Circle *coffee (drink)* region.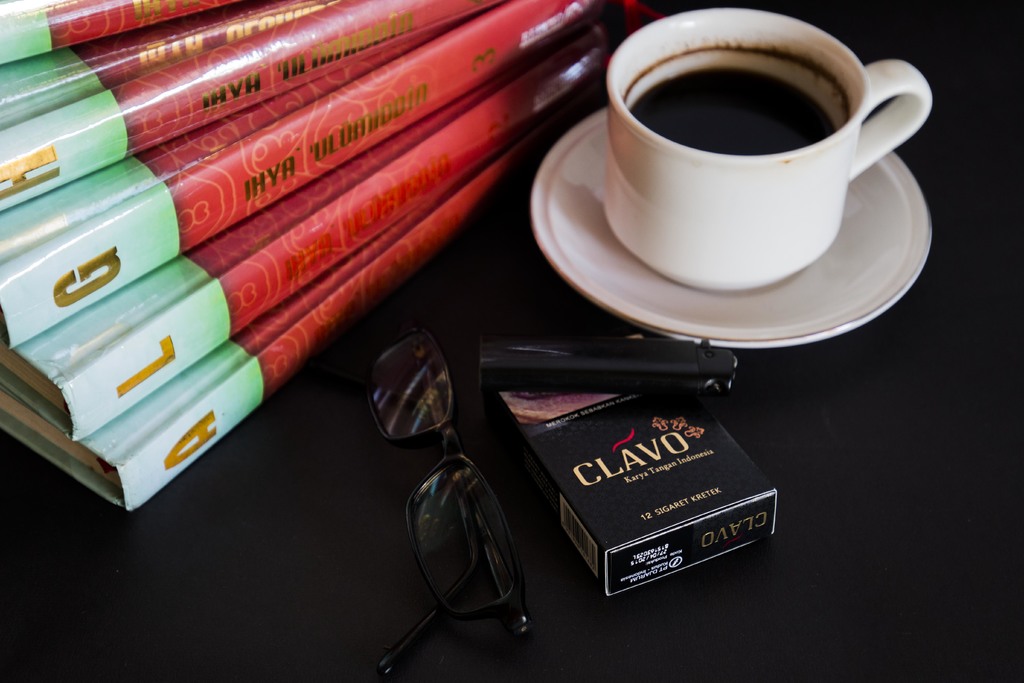
Region: {"x1": 625, "y1": 13, "x2": 940, "y2": 276}.
